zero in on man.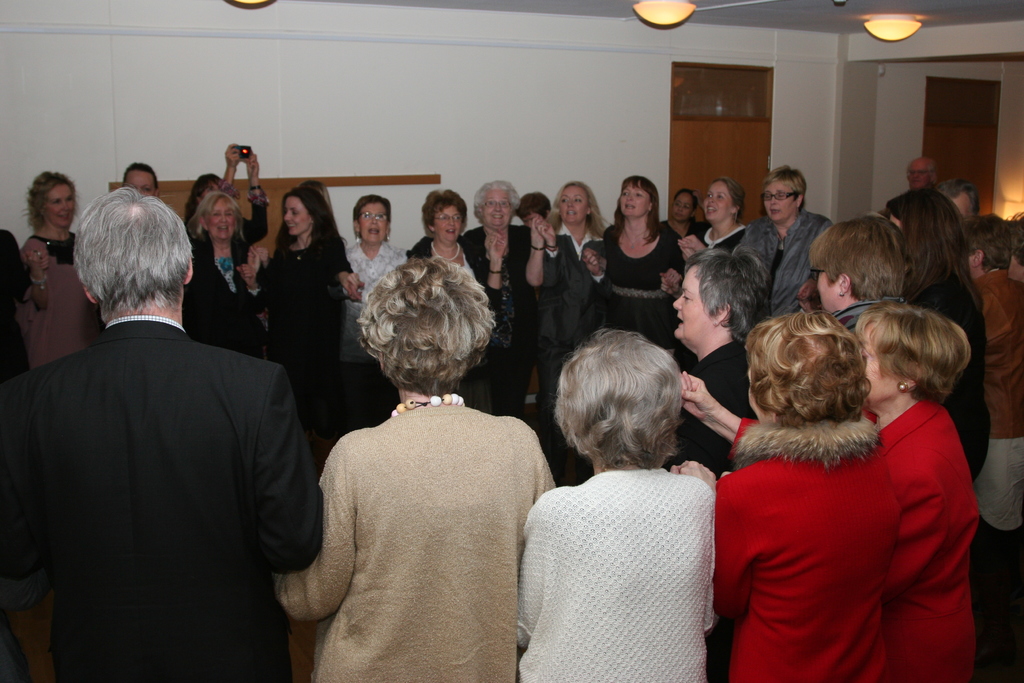
Zeroed in: region(906, 160, 938, 194).
